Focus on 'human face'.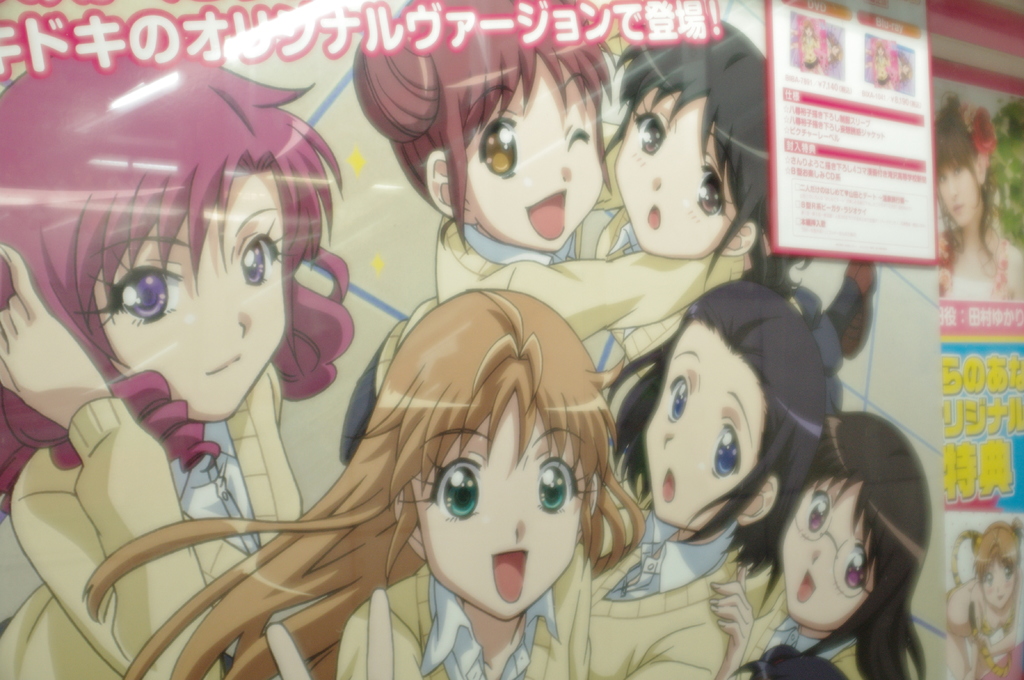
Focused at 408 400 590 617.
